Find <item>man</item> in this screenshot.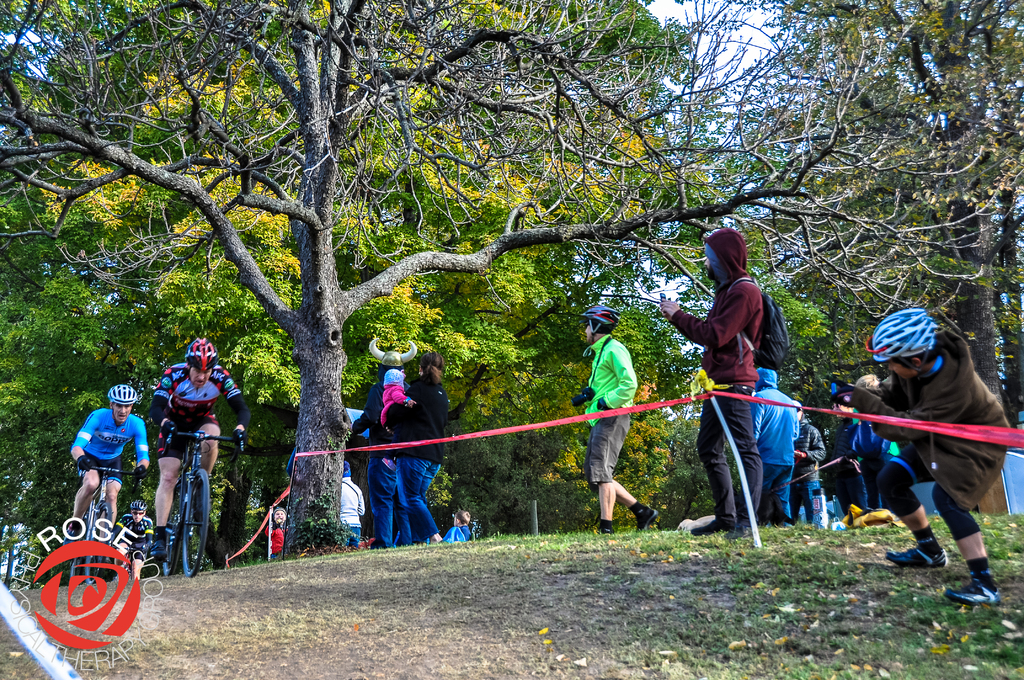
The bounding box for <item>man</item> is [left=70, top=379, right=156, bottom=571].
